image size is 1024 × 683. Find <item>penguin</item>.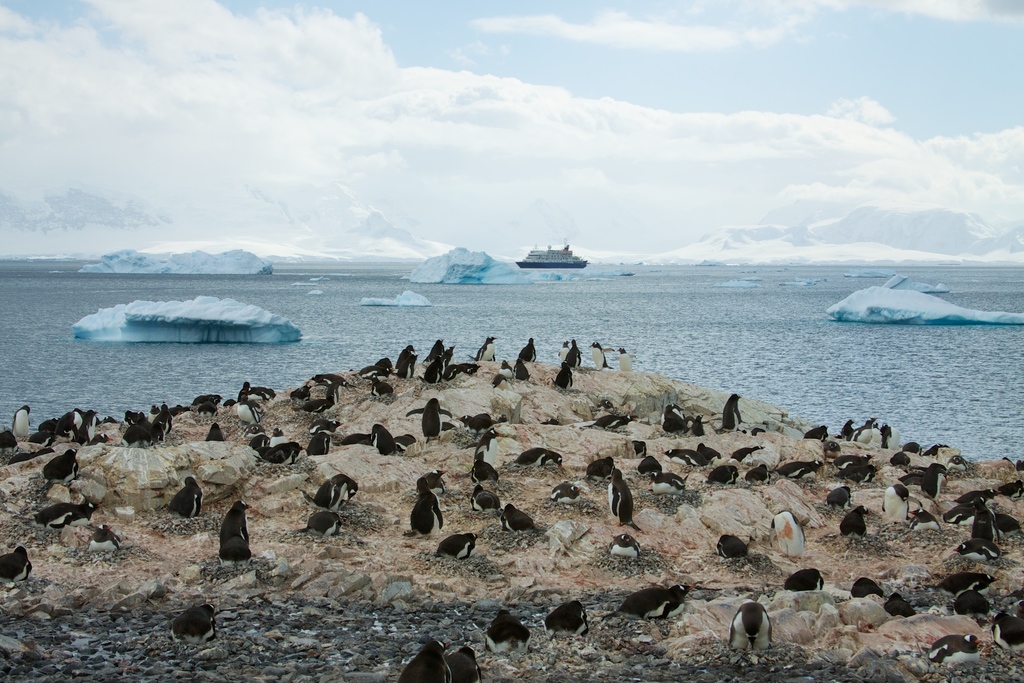
{"x1": 590, "y1": 338, "x2": 611, "y2": 370}.
